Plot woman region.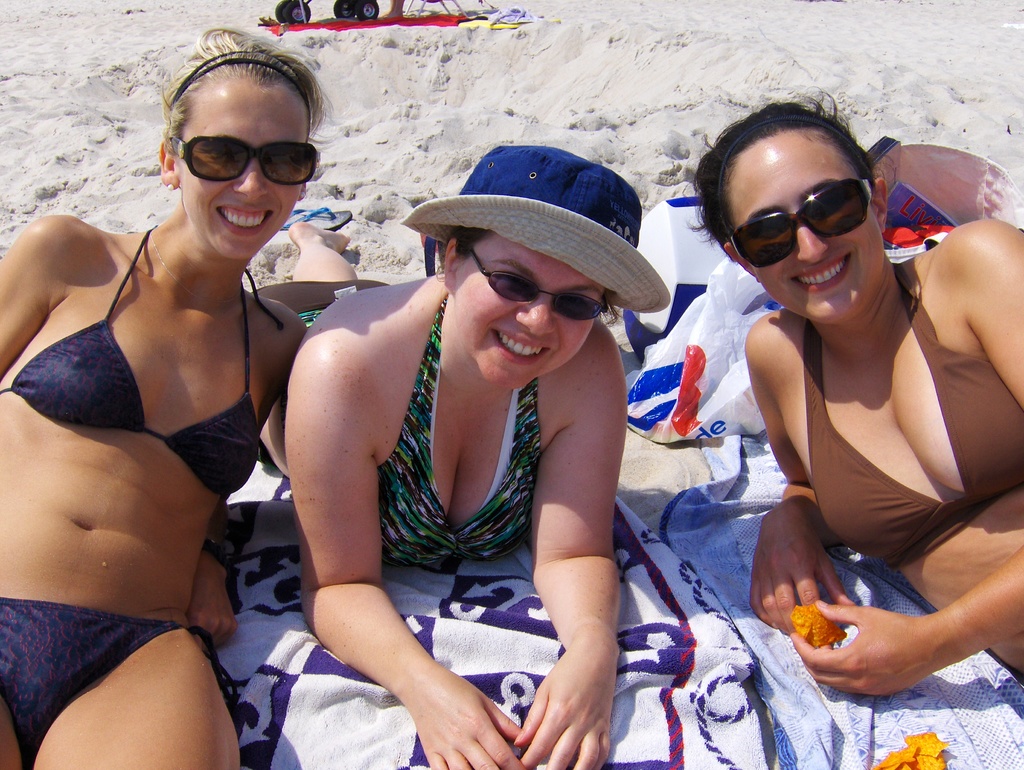
Plotted at box=[228, 138, 659, 763].
